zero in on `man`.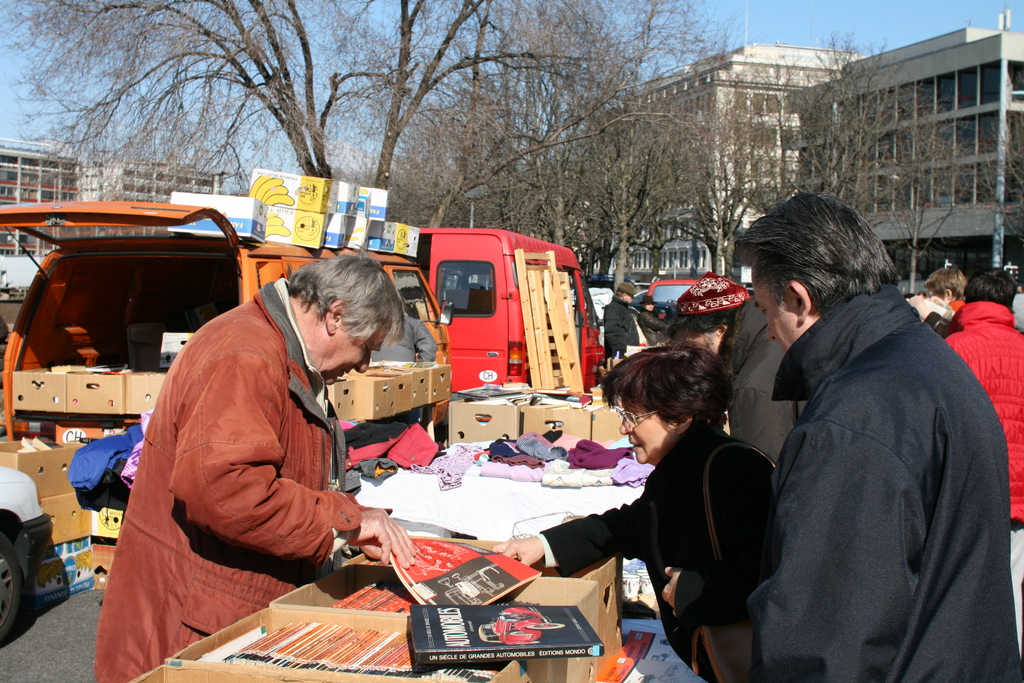
Zeroed in: bbox=[902, 264, 1023, 677].
